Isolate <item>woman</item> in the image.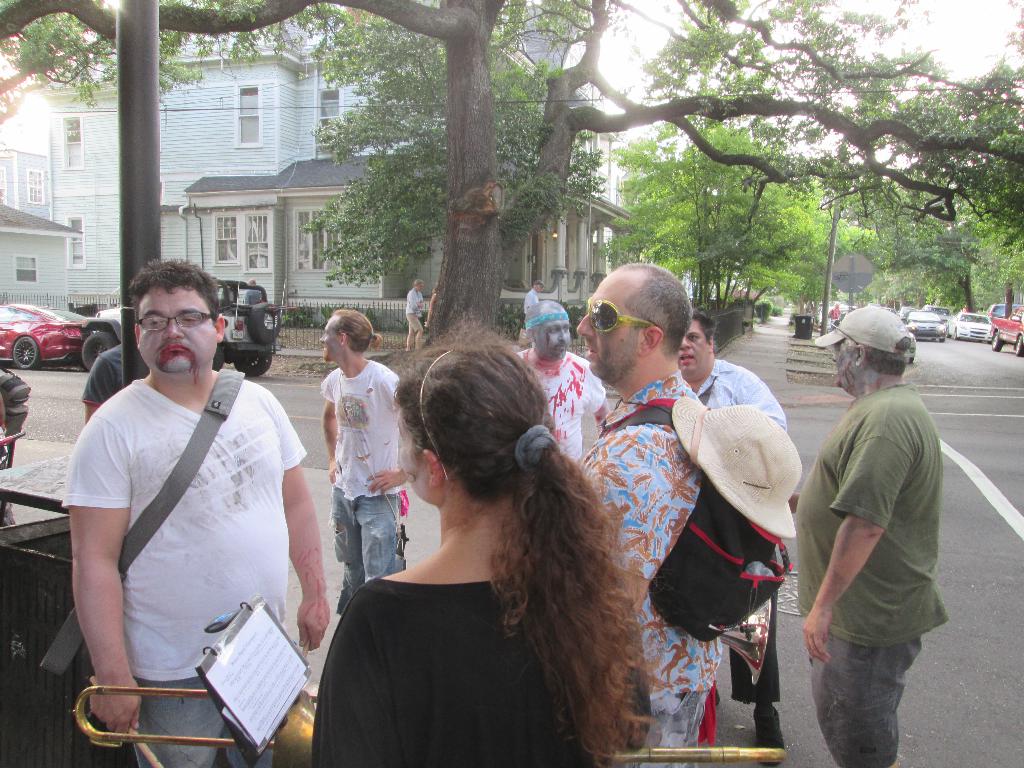
Isolated region: <bbox>310, 327, 632, 760</bbox>.
